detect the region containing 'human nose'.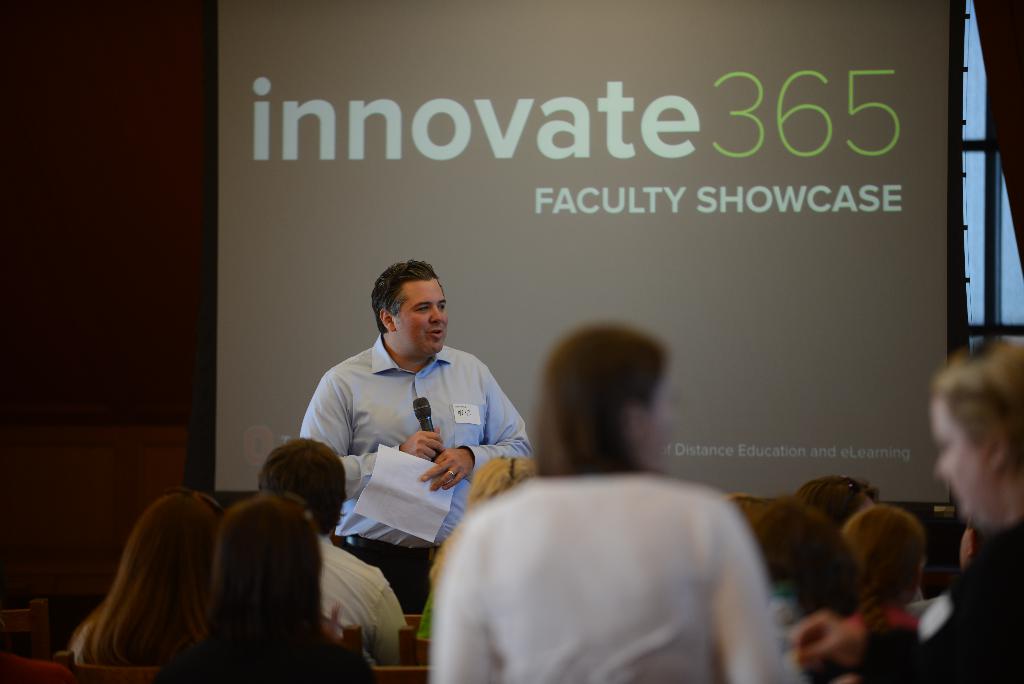
[x1=429, y1=306, x2=445, y2=322].
